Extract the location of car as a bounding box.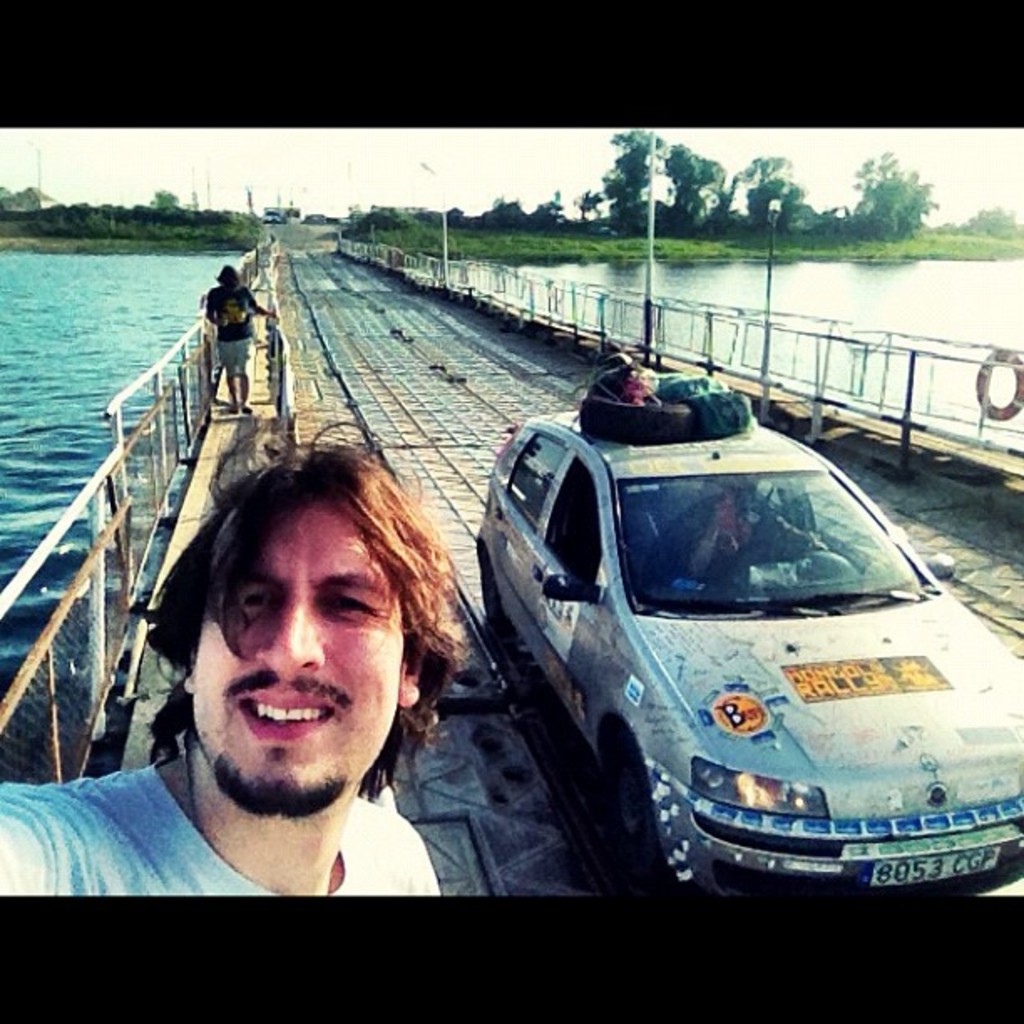
select_region(474, 356, 1022, 895).
